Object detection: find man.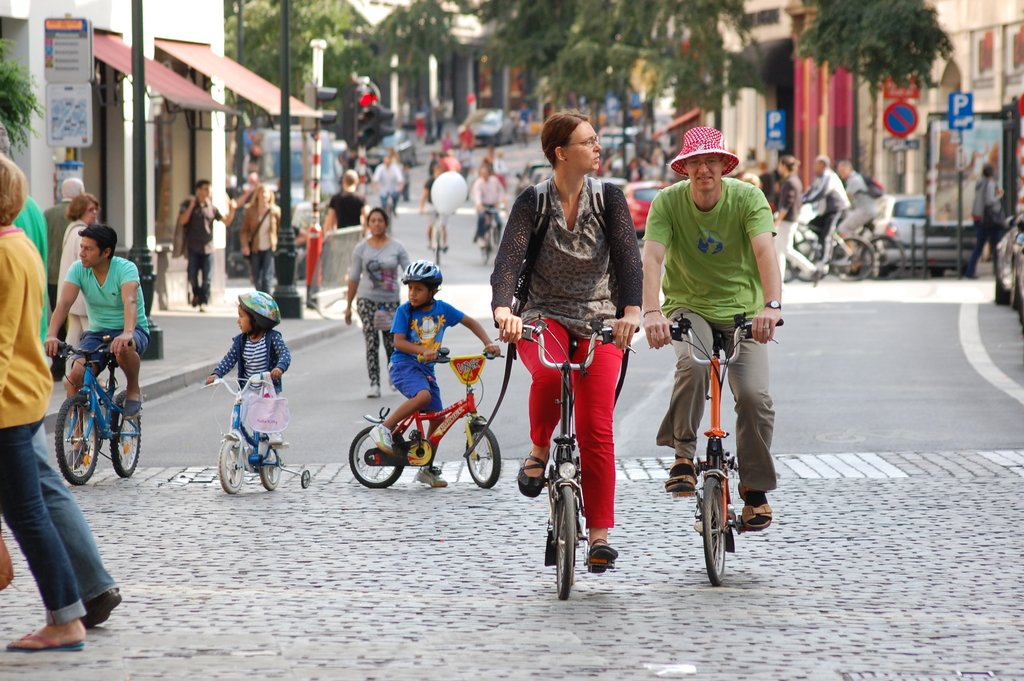
(40, 176, 88, 385).
